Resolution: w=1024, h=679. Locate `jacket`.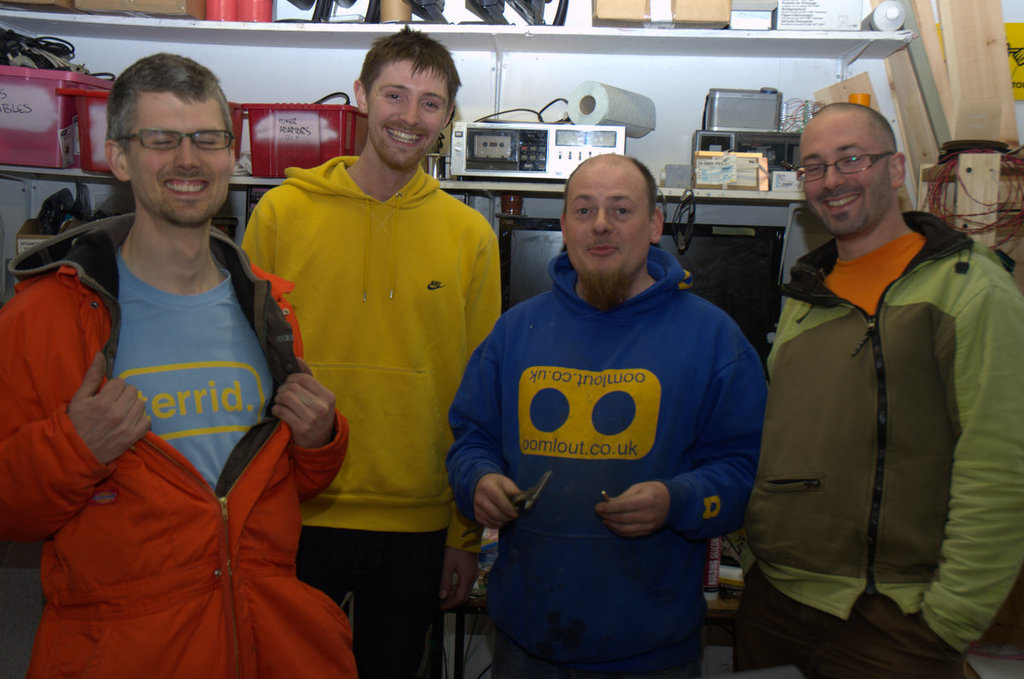
(x1=744, y1=203, x2=1023, y2=656).
